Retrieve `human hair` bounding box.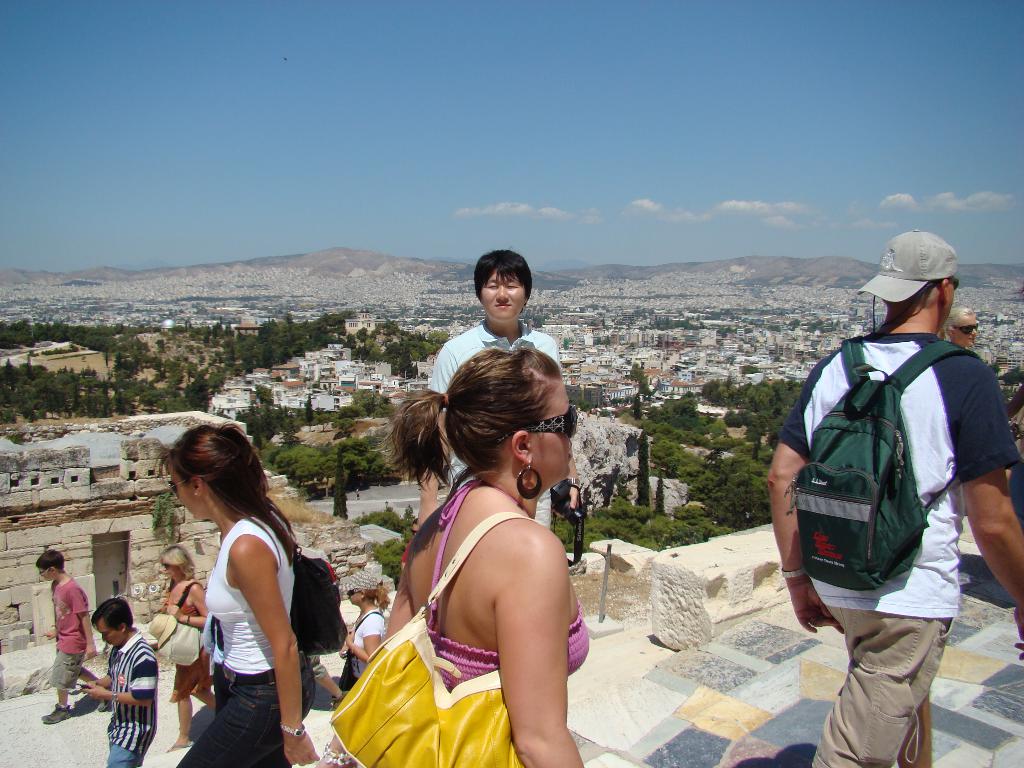
Bounding box: <region>475, 245, 533, 308</region>.
